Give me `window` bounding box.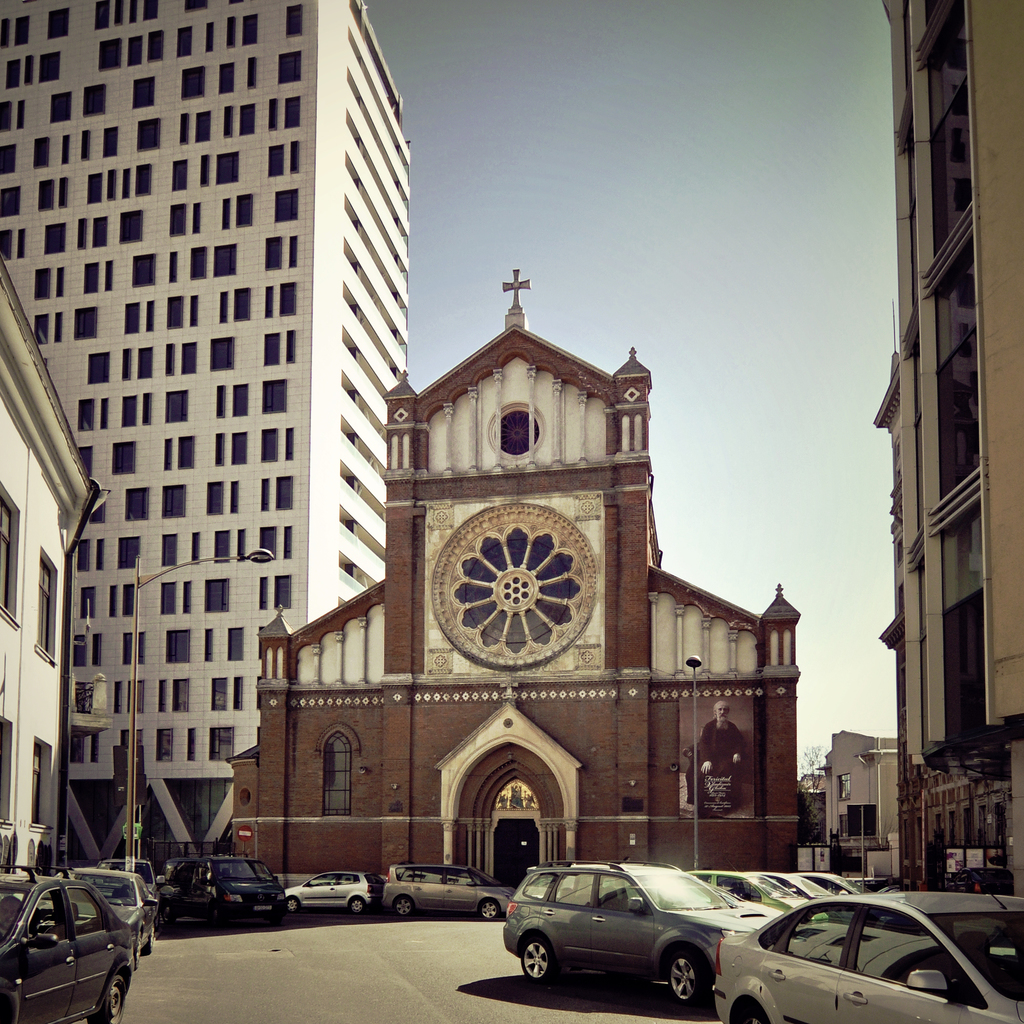
box=[286, 431, 294, 462].
